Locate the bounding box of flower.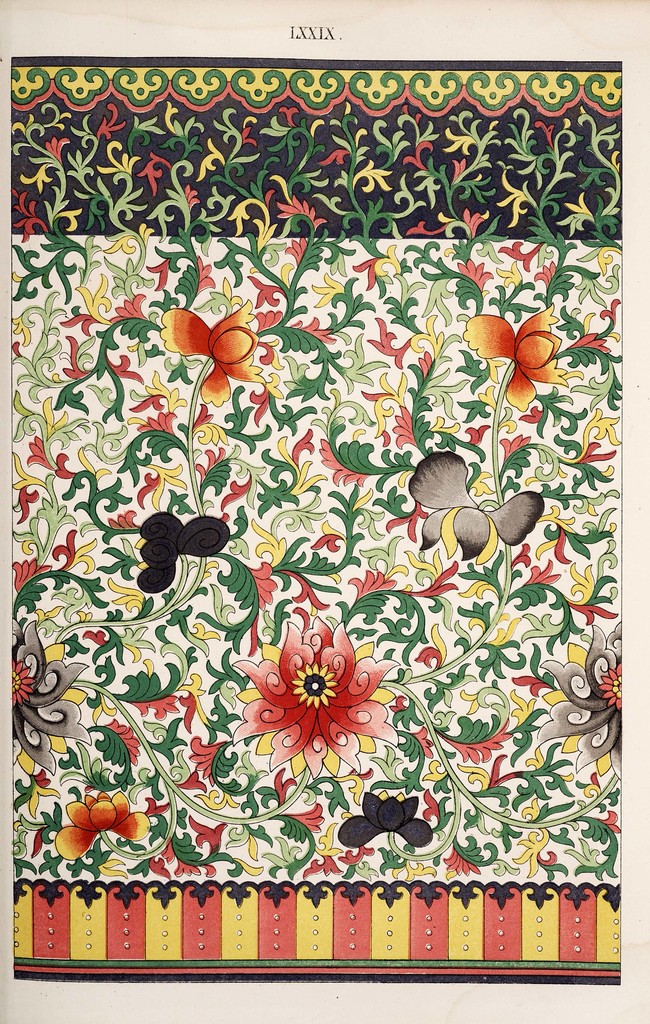
Bounding box: {"x1": 12, "y1": 622, "x2": 92, "y2": 776}.
